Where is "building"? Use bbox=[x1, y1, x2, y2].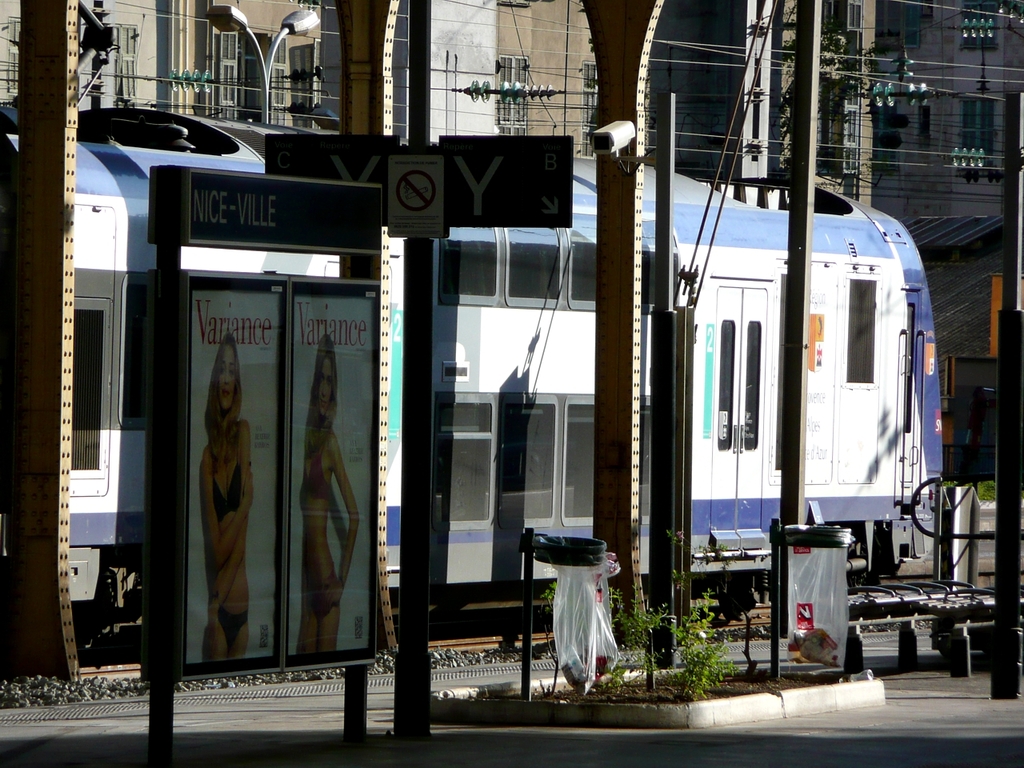
bbox=[177, 0, 325, 128].
